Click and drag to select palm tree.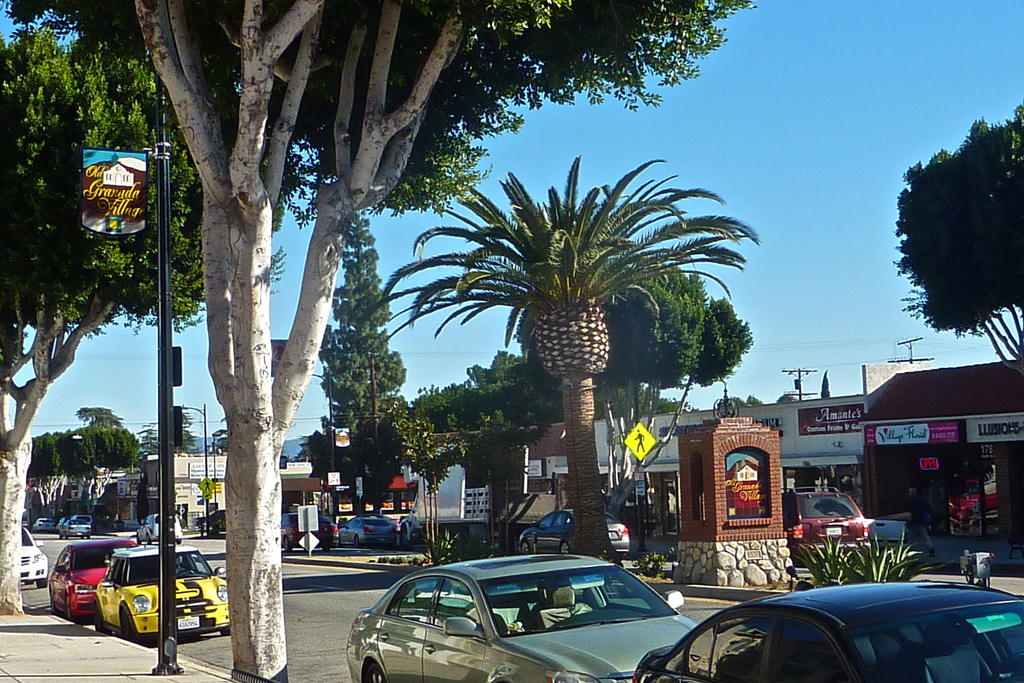
Selection: left=365, top=152, right=763, bottom=571.
